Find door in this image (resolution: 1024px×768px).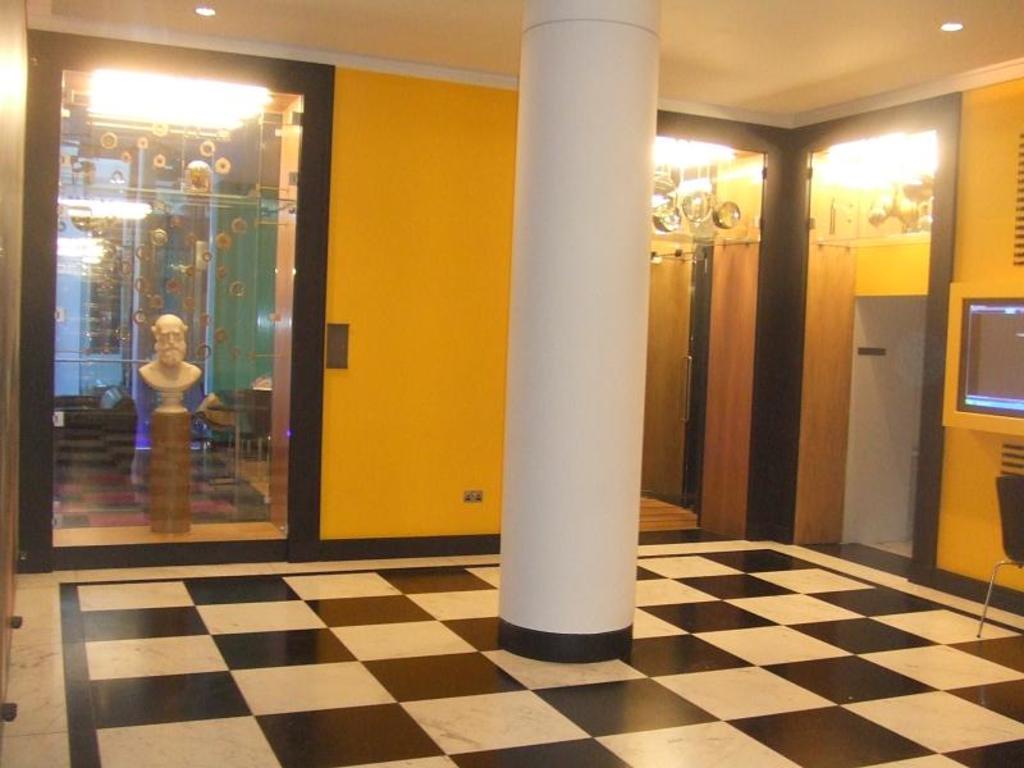
Rect(792, 141, 963, 580).
